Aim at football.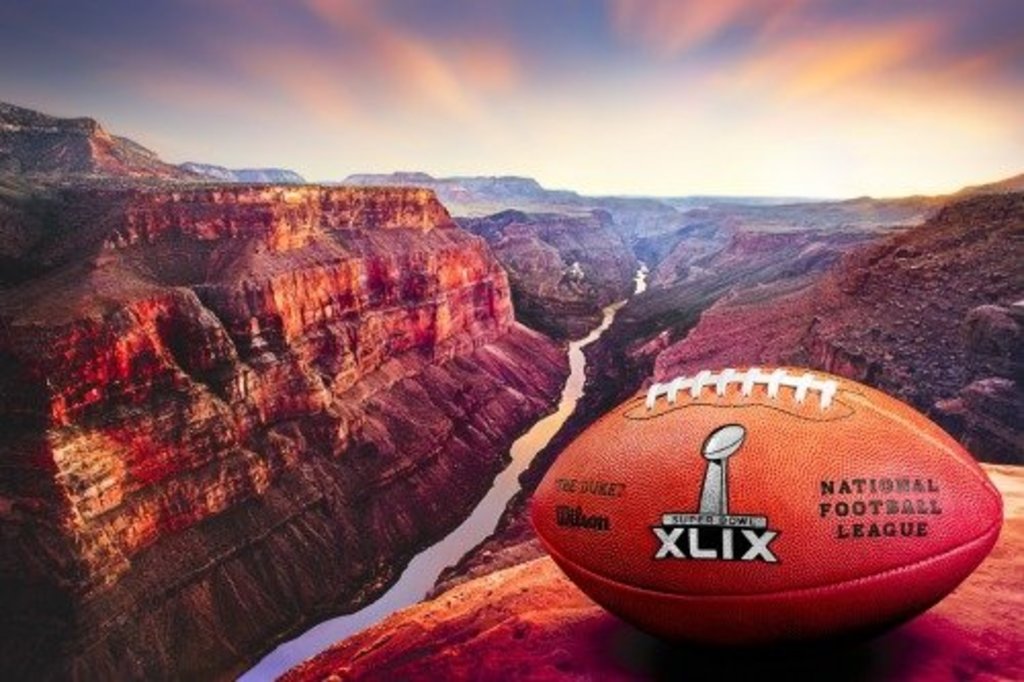
Aimed at bbox=[524, 365, 1010, 651].
